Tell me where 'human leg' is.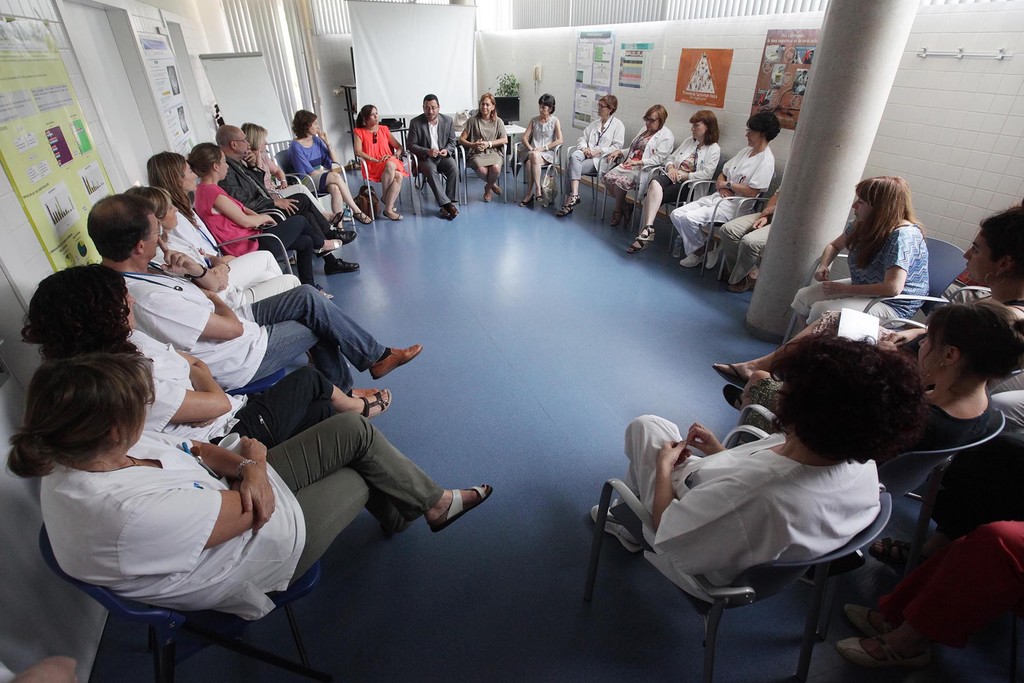
'human leg' is at <box>284,191,366,241</box>.
